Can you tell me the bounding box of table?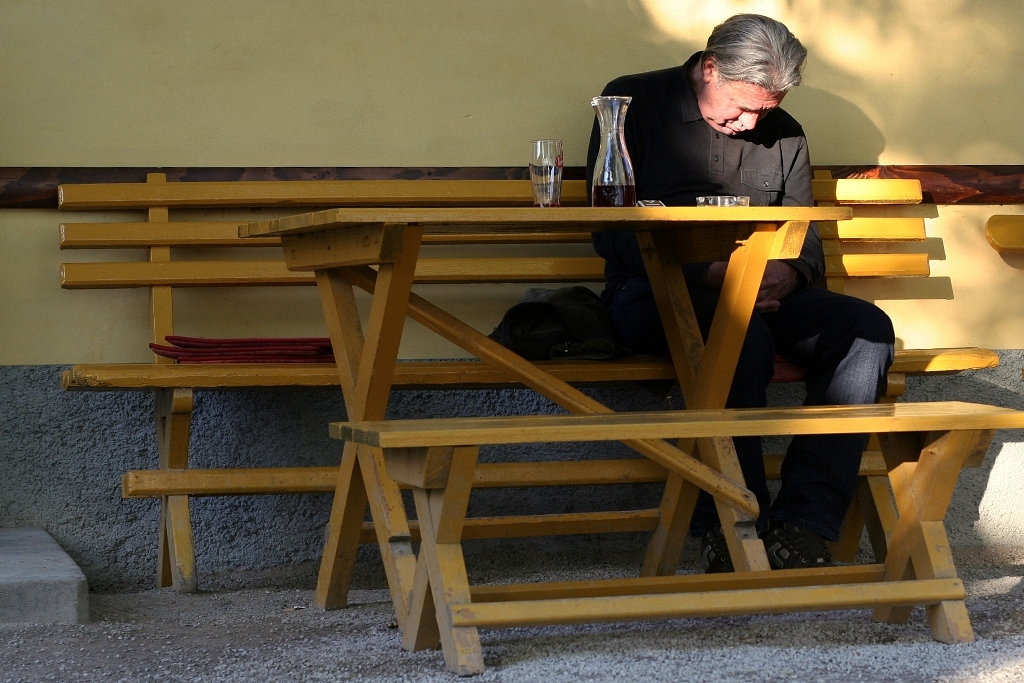
Rect(49, 176, 1023, 682).
